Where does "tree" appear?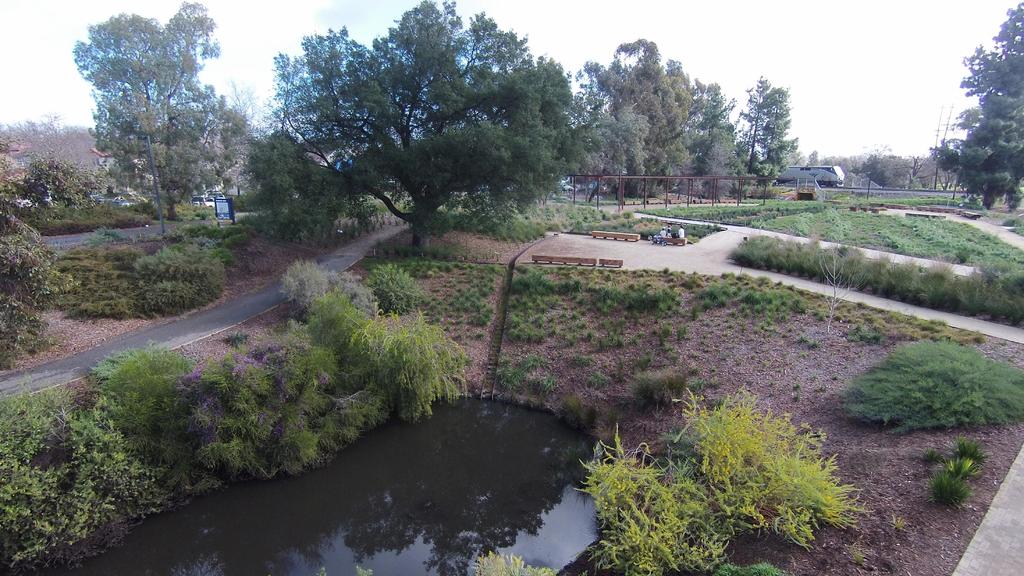
Appears at crop(815, 237, 869, 334).
